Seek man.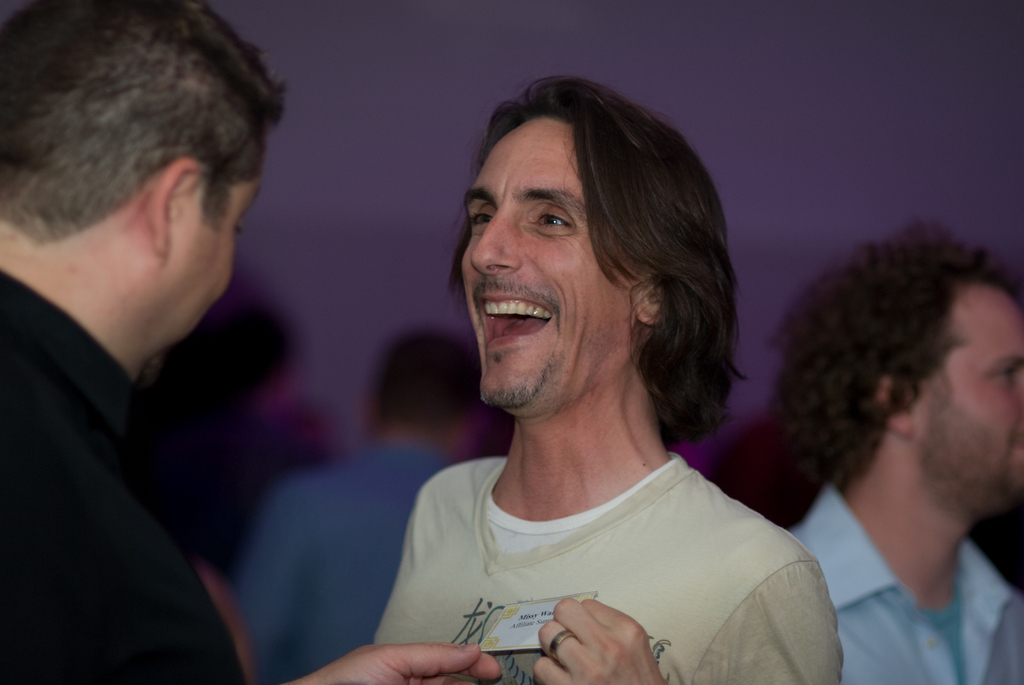
bbox(787, 217, 1023, 684).
